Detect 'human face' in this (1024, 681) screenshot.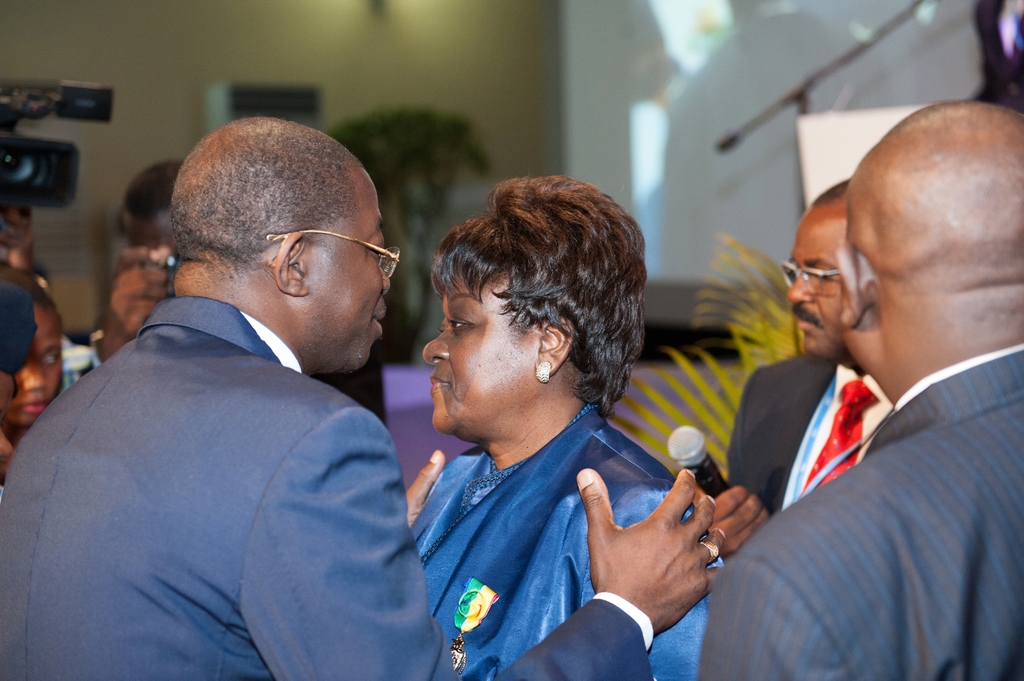
Detection: region(8, 303, 64, 429).
